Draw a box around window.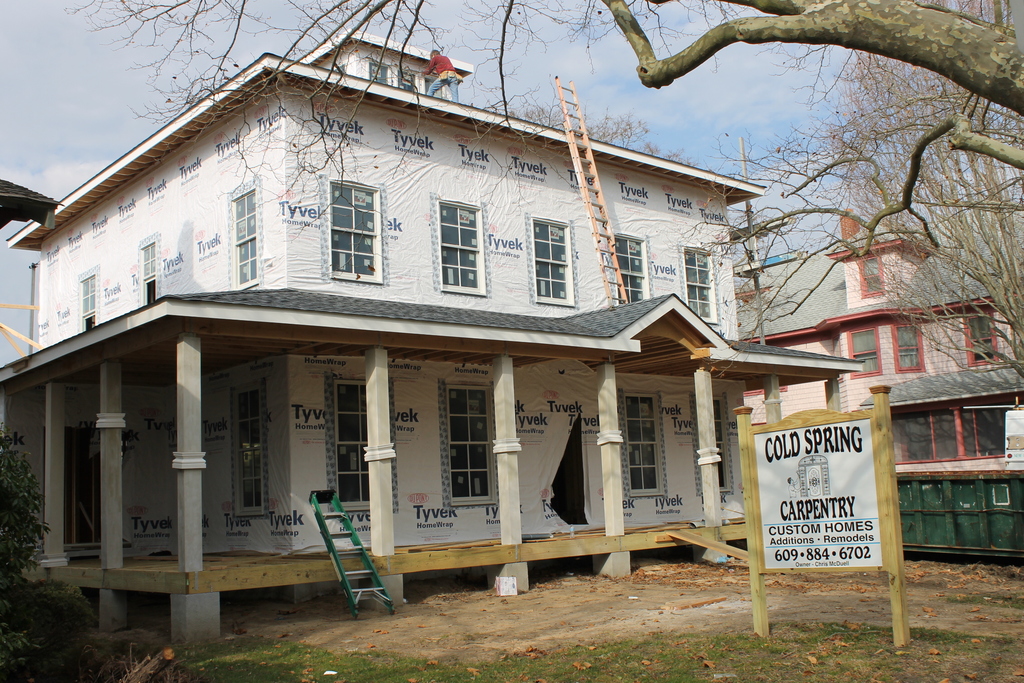
{"x1": 856, "y1": 258, "x2": 890, "y2": 298}.
